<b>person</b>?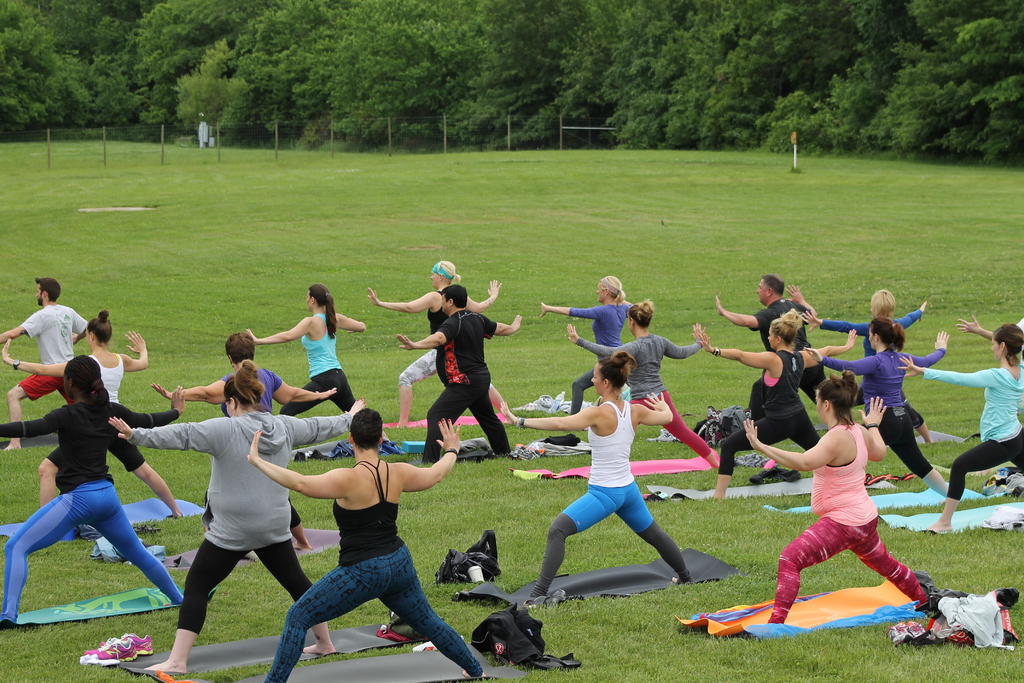
BBox(498, 348, 674, 603)
